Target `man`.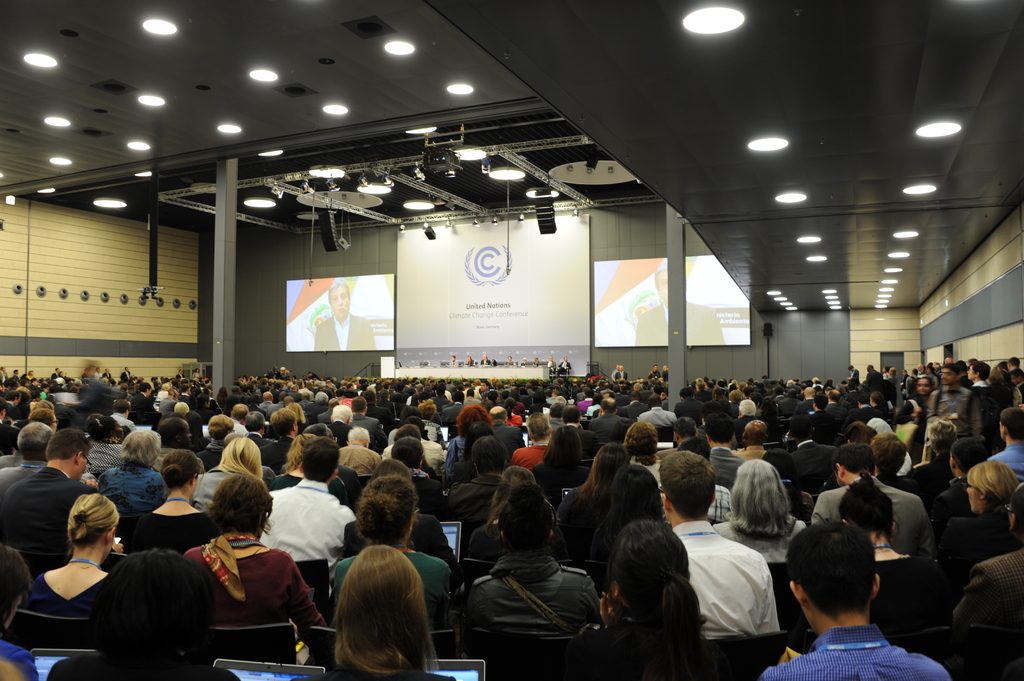
Target region: crop(448, 433, 513, 527).
